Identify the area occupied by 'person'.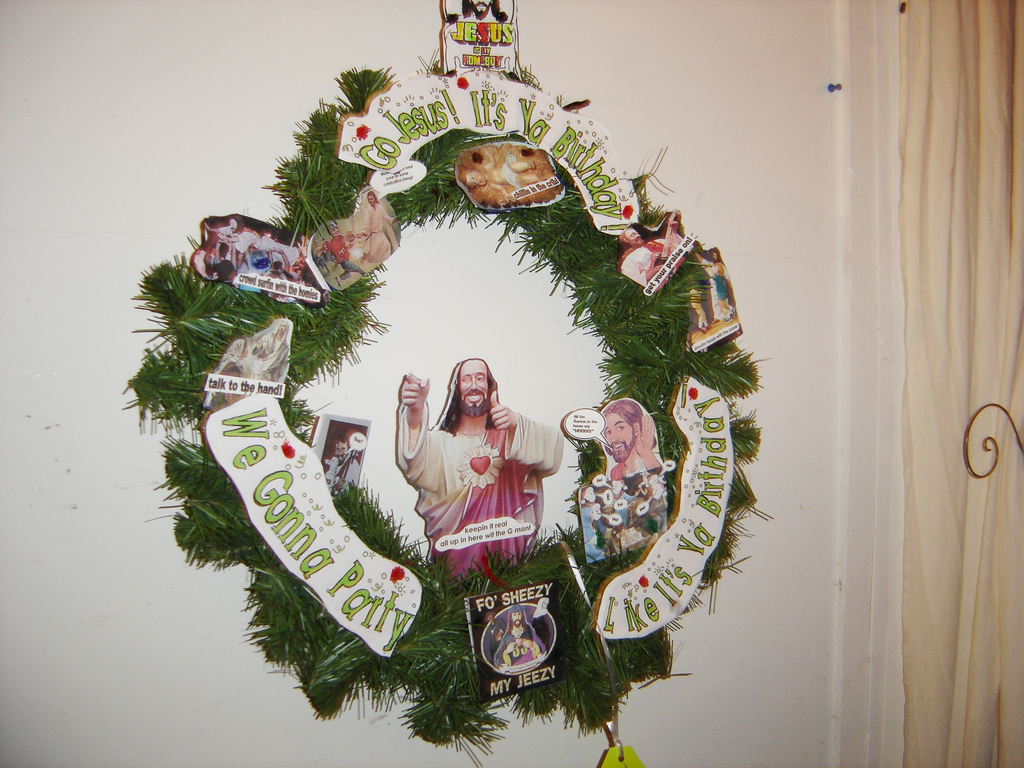
Area: {"x1": 314, "y1": 241, "x2": 324, "y2": 268}.
